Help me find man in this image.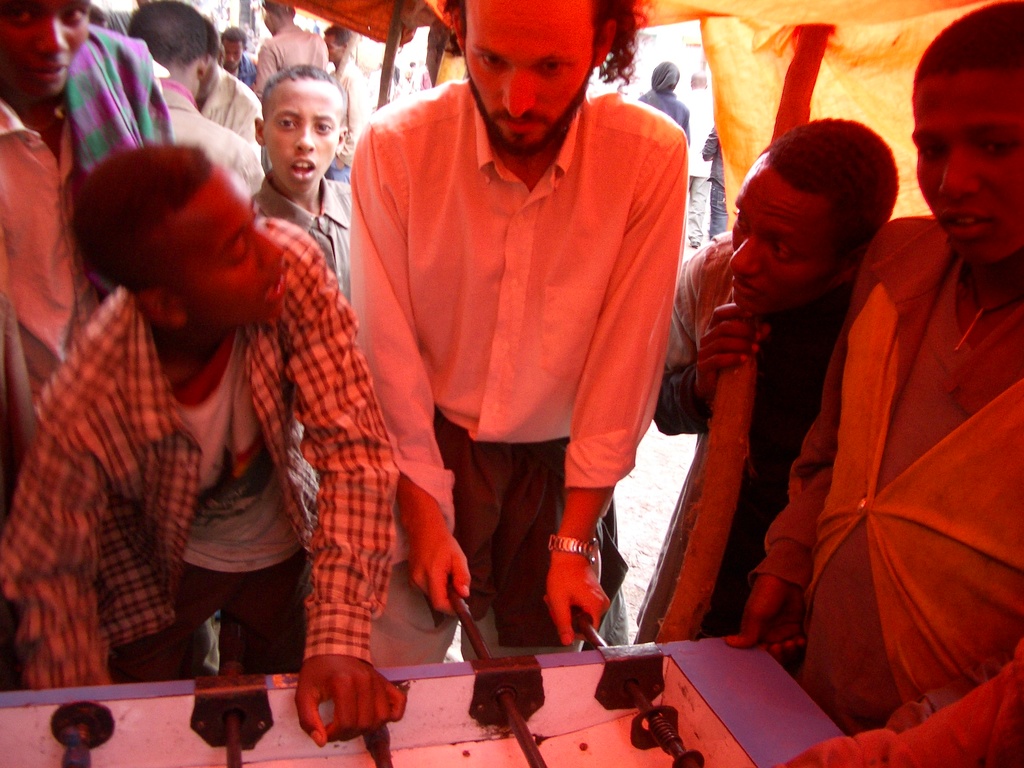
Found it: Rect(251, 4, 332, 90).
